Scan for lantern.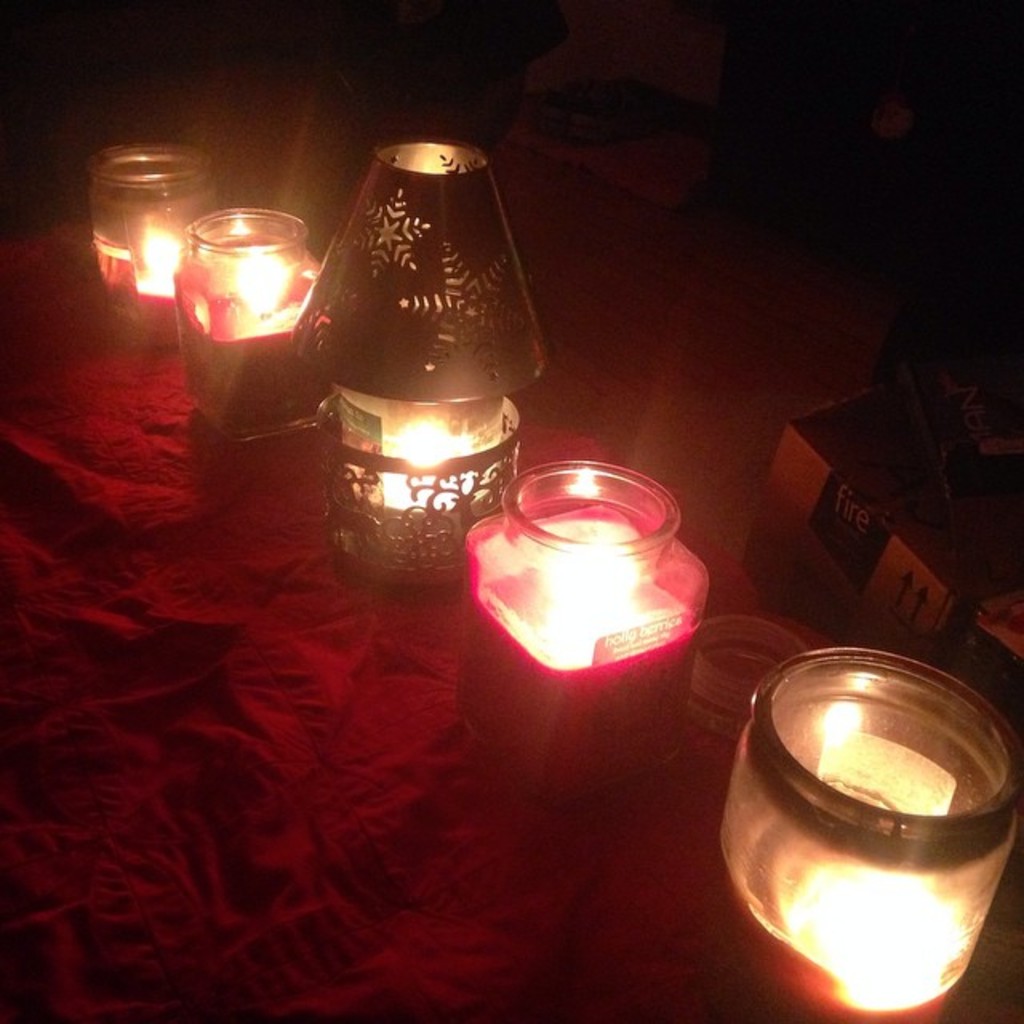
Scan result: select_region(90, 146, 218, 338).
